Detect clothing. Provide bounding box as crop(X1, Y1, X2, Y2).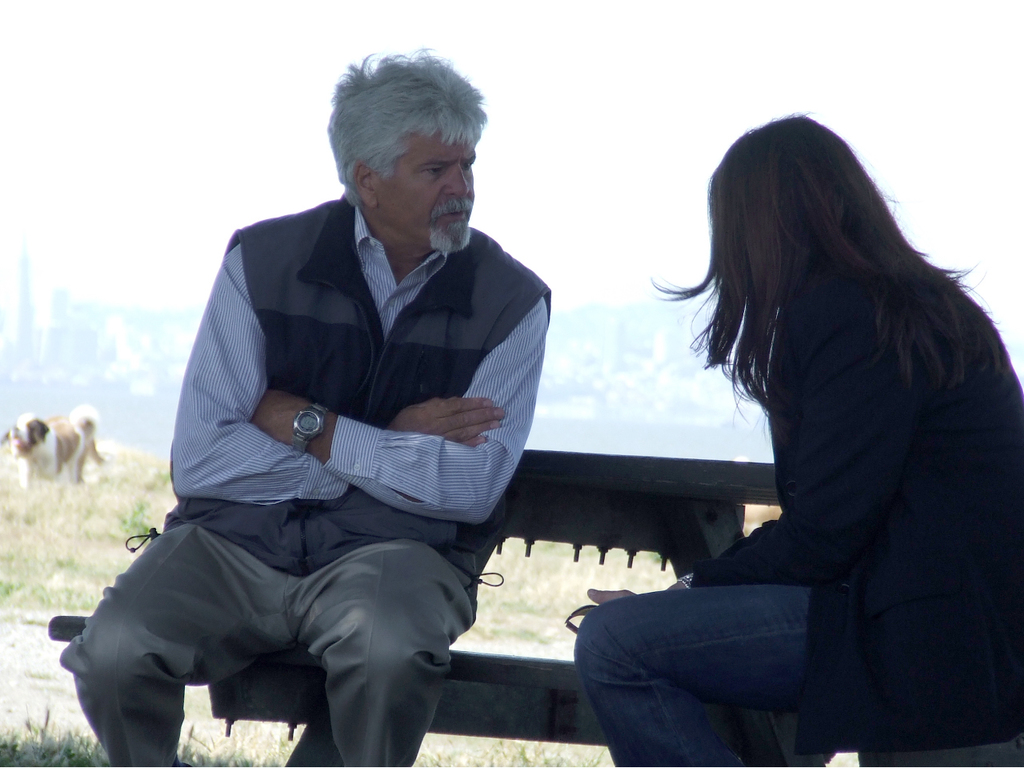
crop(58, 189, 554, 765).
